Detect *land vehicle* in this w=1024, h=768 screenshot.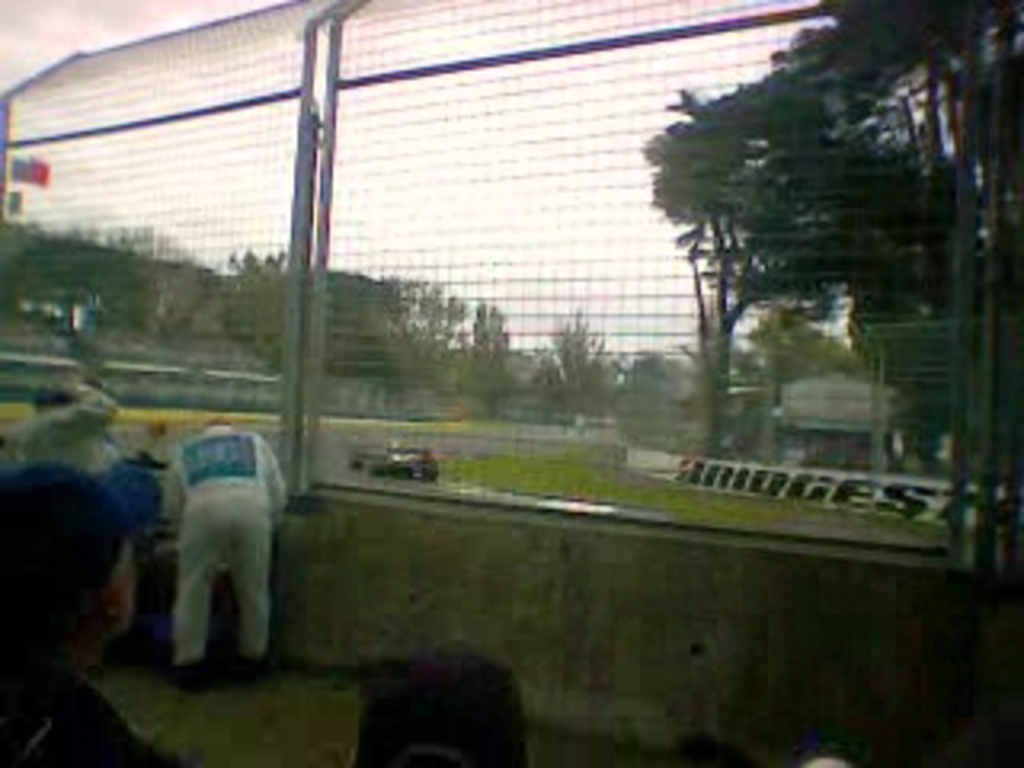
Detection: pyautogui.locateOnScreen(342, 435, 438, 486).
